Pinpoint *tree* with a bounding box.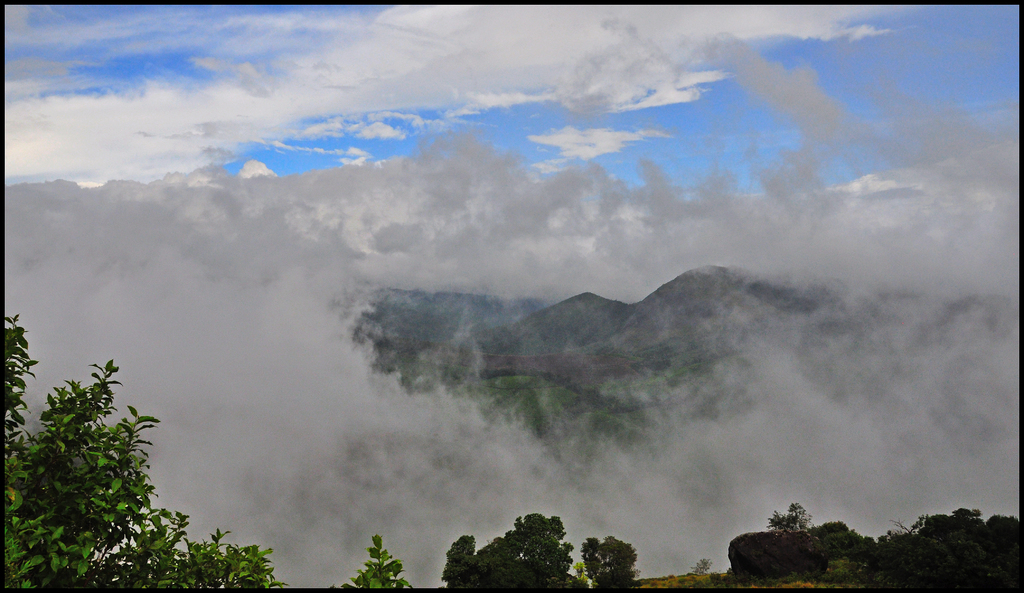
{"left": 440, "top": 508, "right": 643, "bottom": 592}.
